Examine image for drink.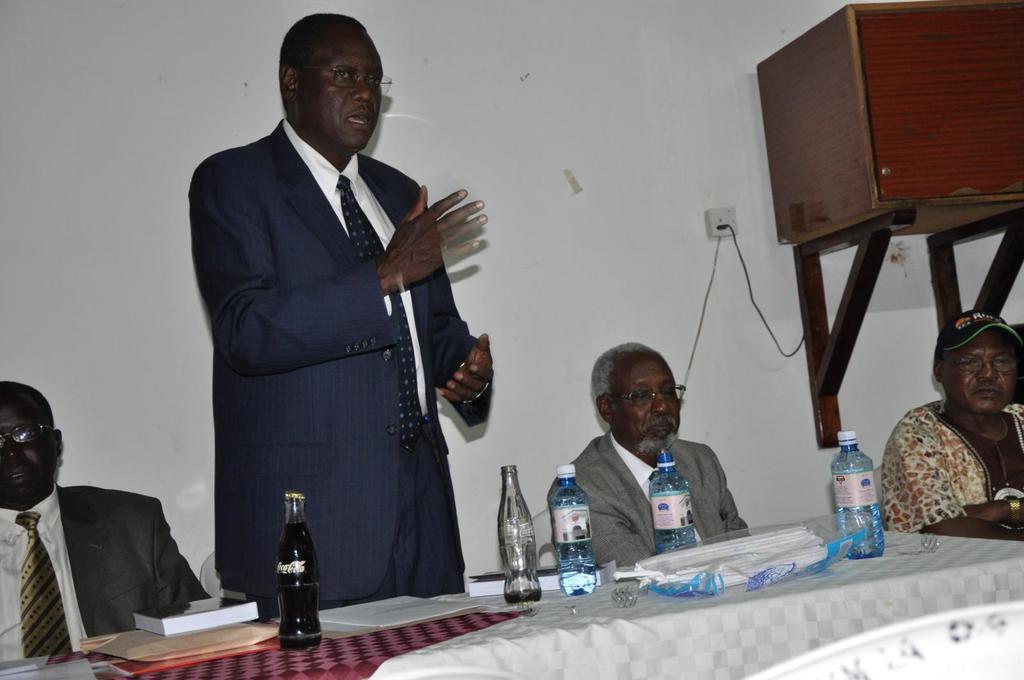
Examination result: (x1=273, y1=519, x2=323, y2=652).
